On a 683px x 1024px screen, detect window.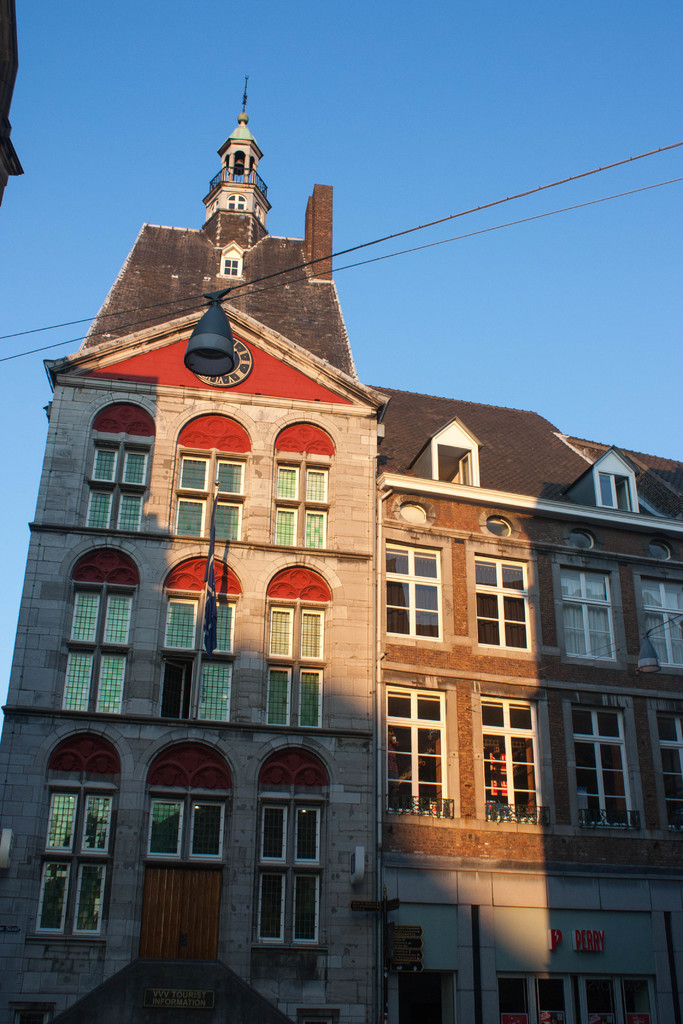
bbox=(255, 787, 331, 954).
